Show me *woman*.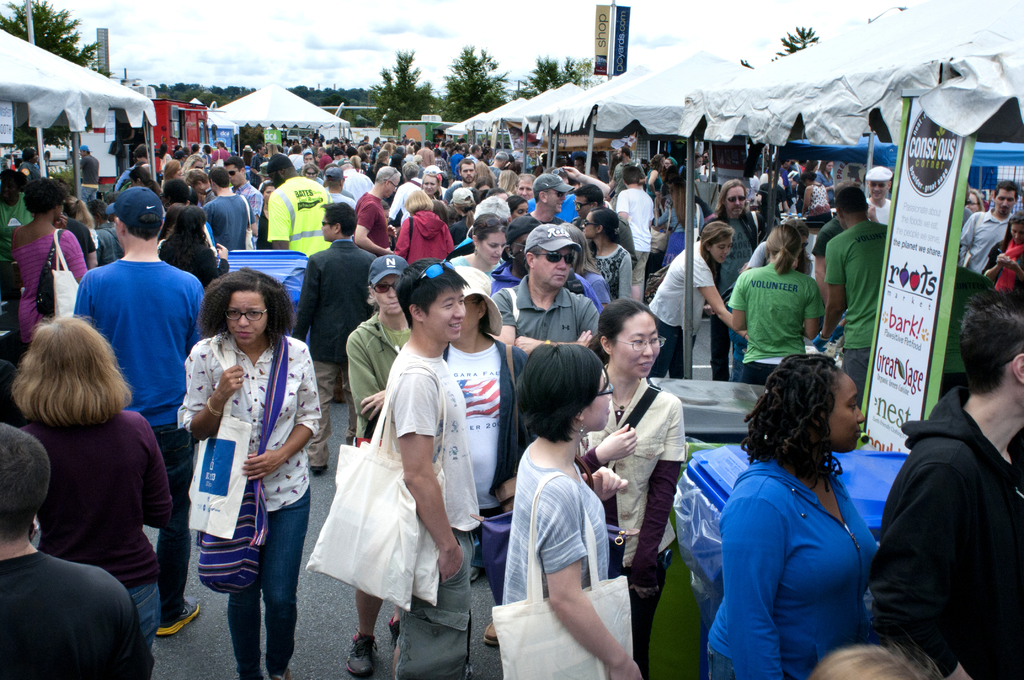
*woman* is here: pyautogui.locateOnScreen(725, 220, 829, 385).
